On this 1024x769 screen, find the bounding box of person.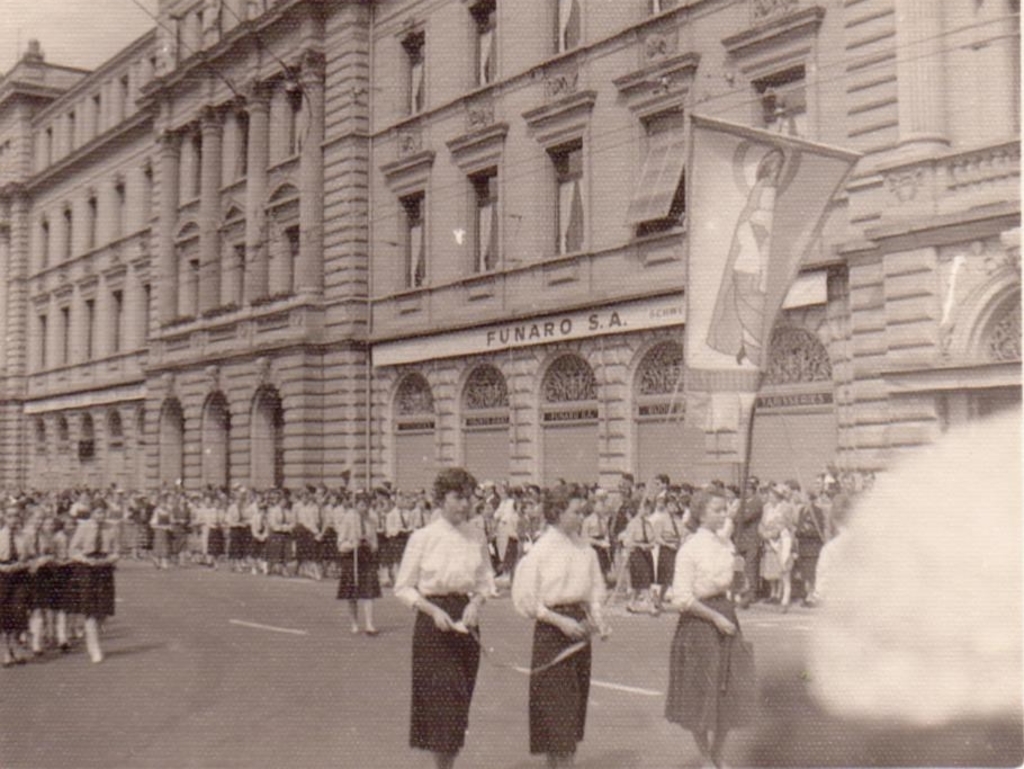
Bounding box: l=189, t=492, r=214, b=561.
